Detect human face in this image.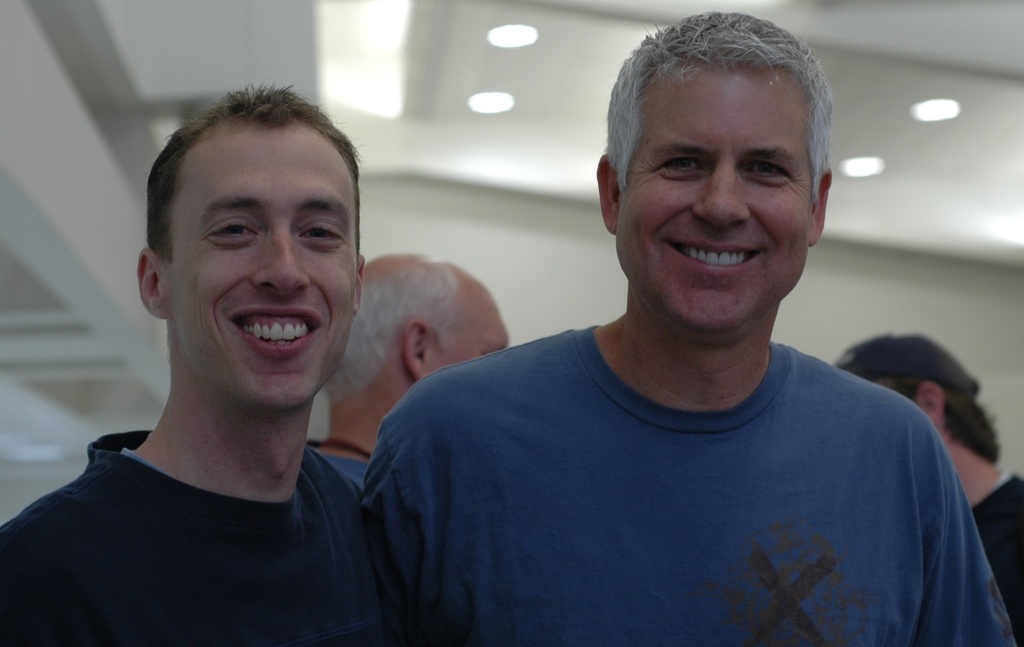
Detection: [421,290,509,380].
